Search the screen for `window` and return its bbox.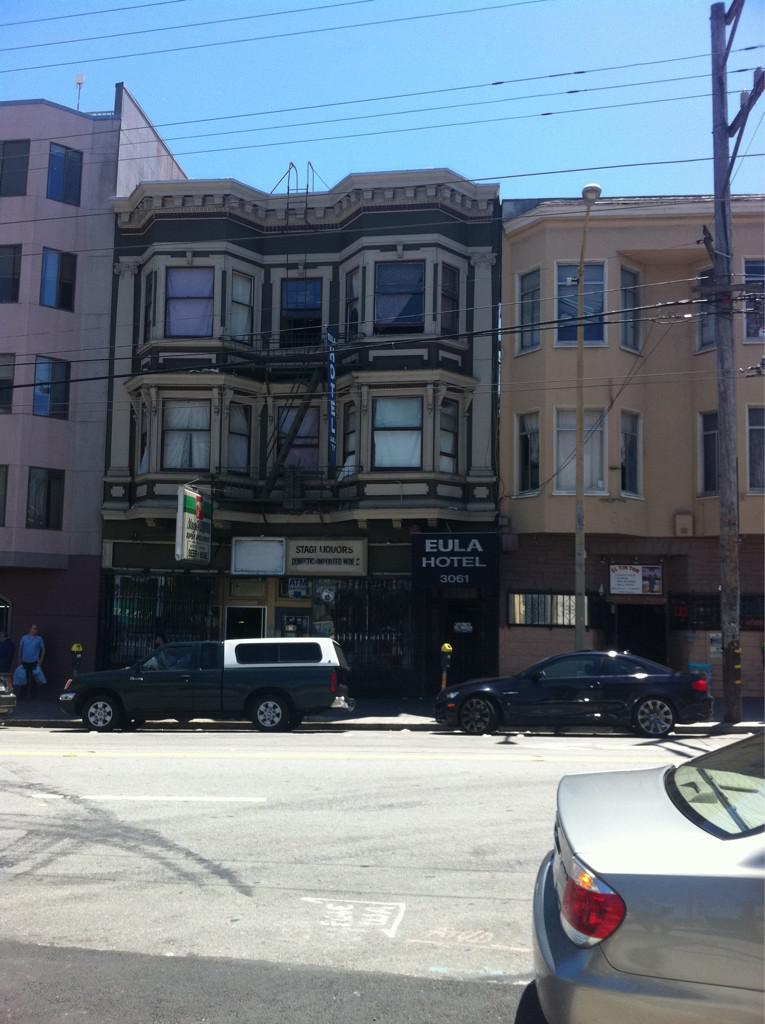
Found: select_region(336, 389, 463, 474).
